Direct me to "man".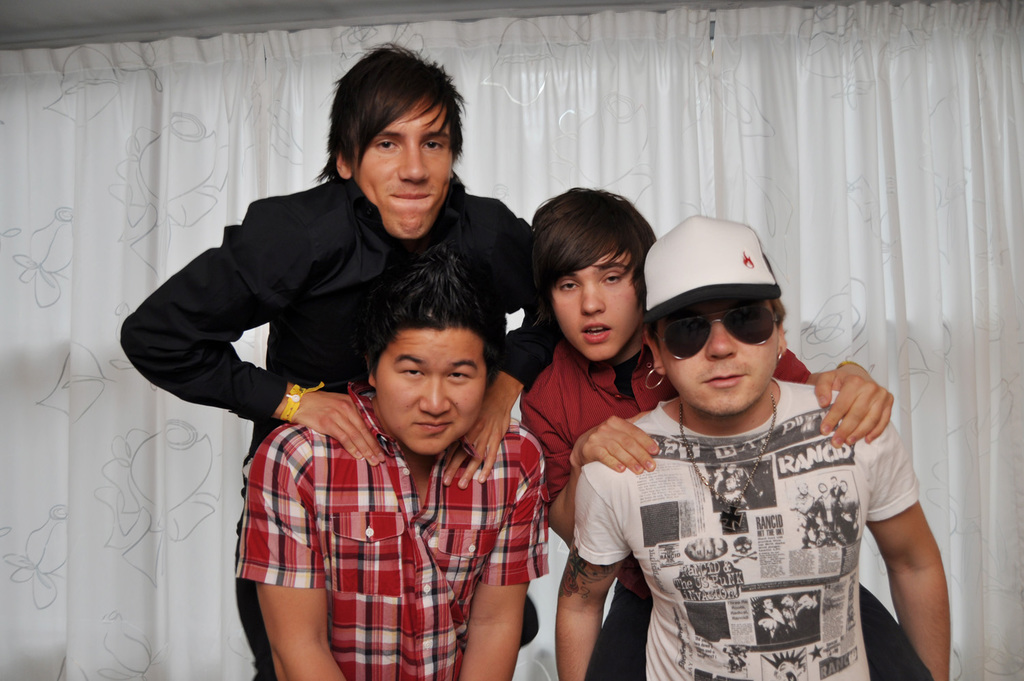
Direction: (520,189,937,680).
